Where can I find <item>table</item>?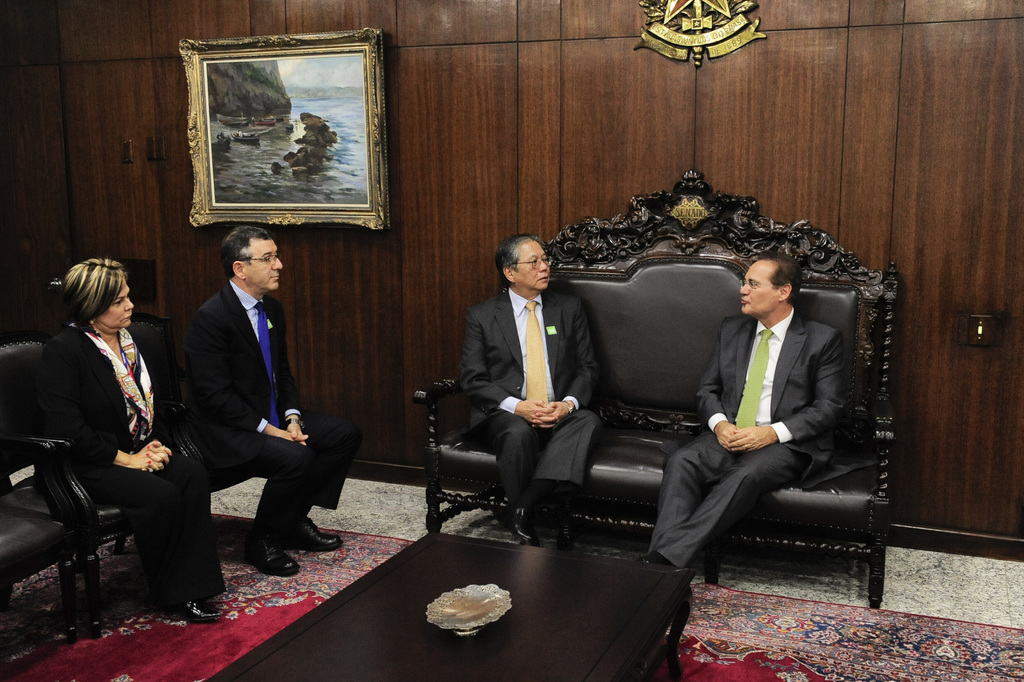
You can find it at [207,530,697,681].
